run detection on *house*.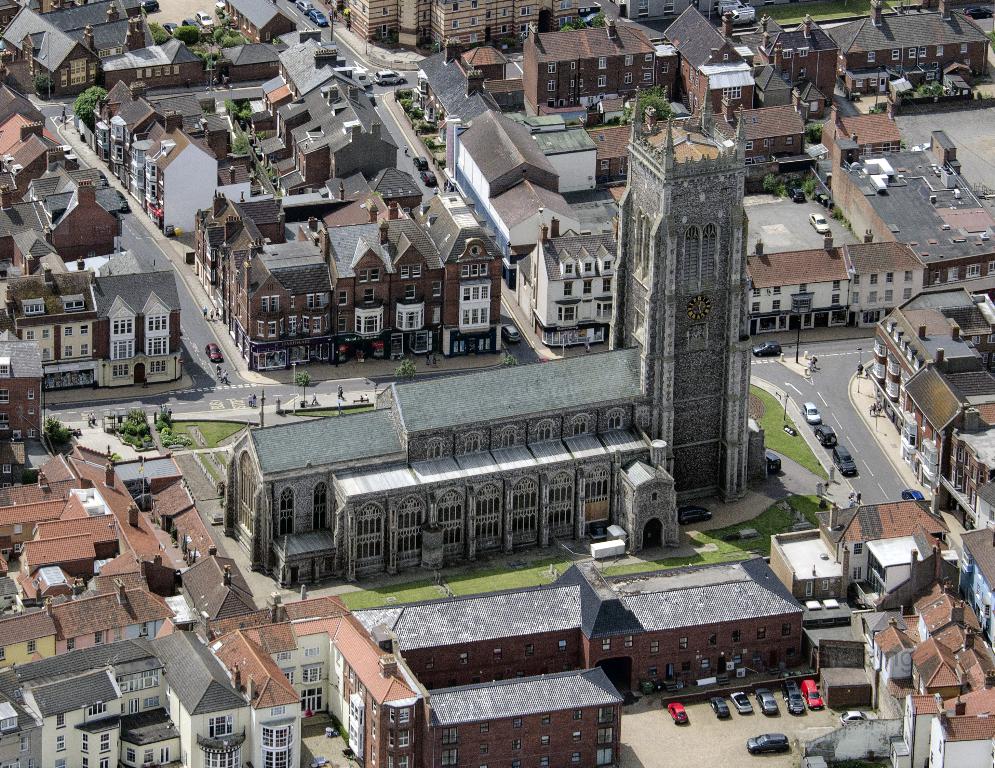
Result: box=[455, 106, 550, 195].
